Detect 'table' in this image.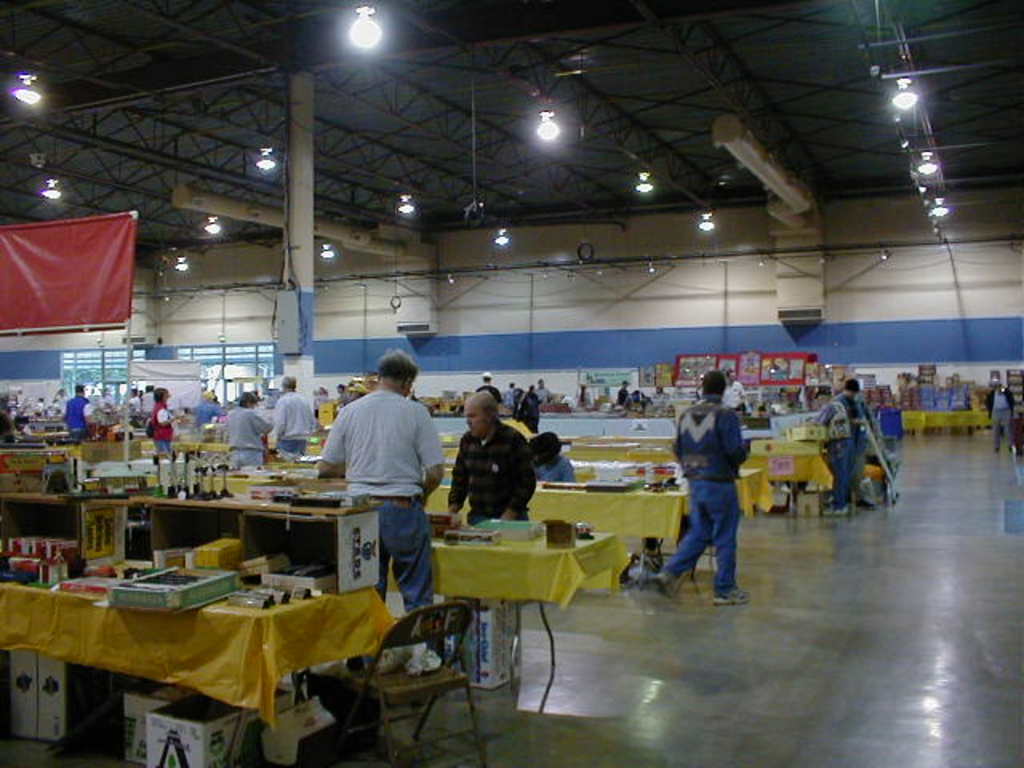
Detection: x1=0 y1=490 x2=610 y2=686.
